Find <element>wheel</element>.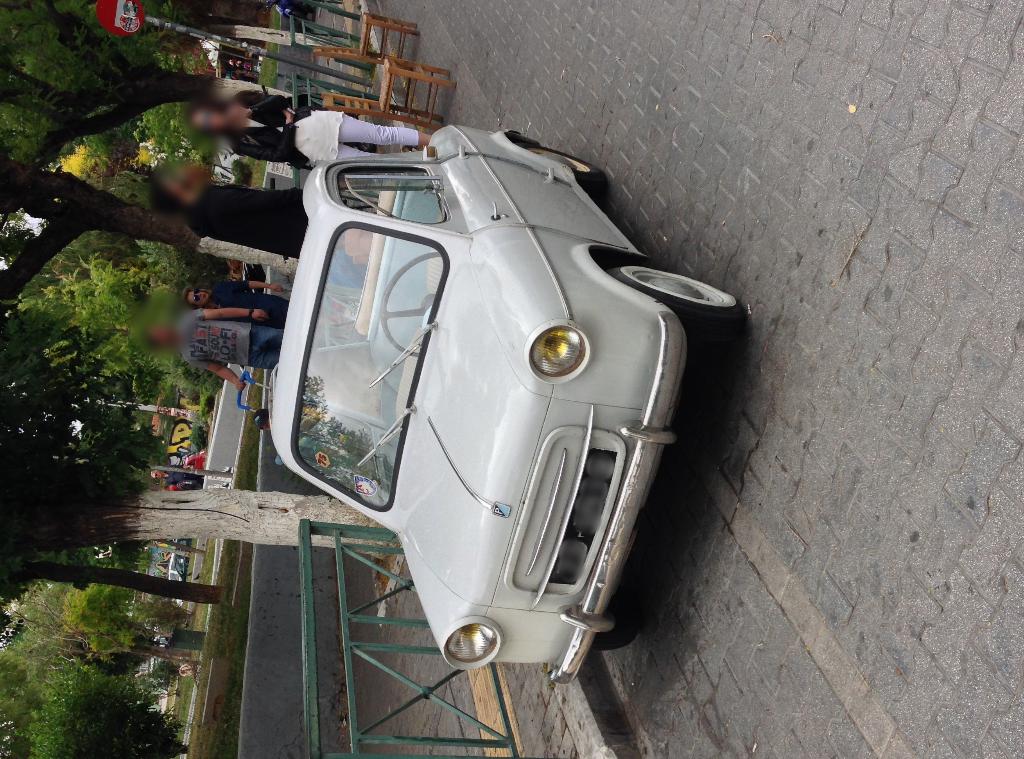
[x1=586, y1=593, x2=636, y2=656].
